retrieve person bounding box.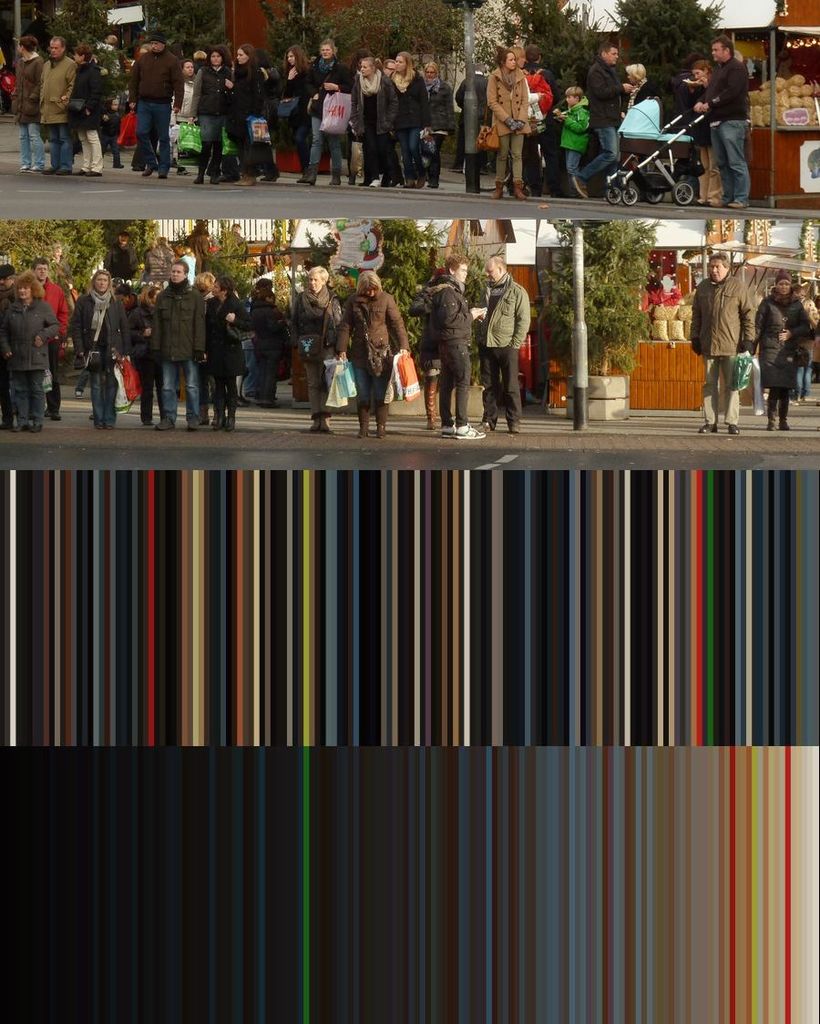
Bounding box: {"left": 688, "top": 249, "right": 755, "bottom": 435}.
